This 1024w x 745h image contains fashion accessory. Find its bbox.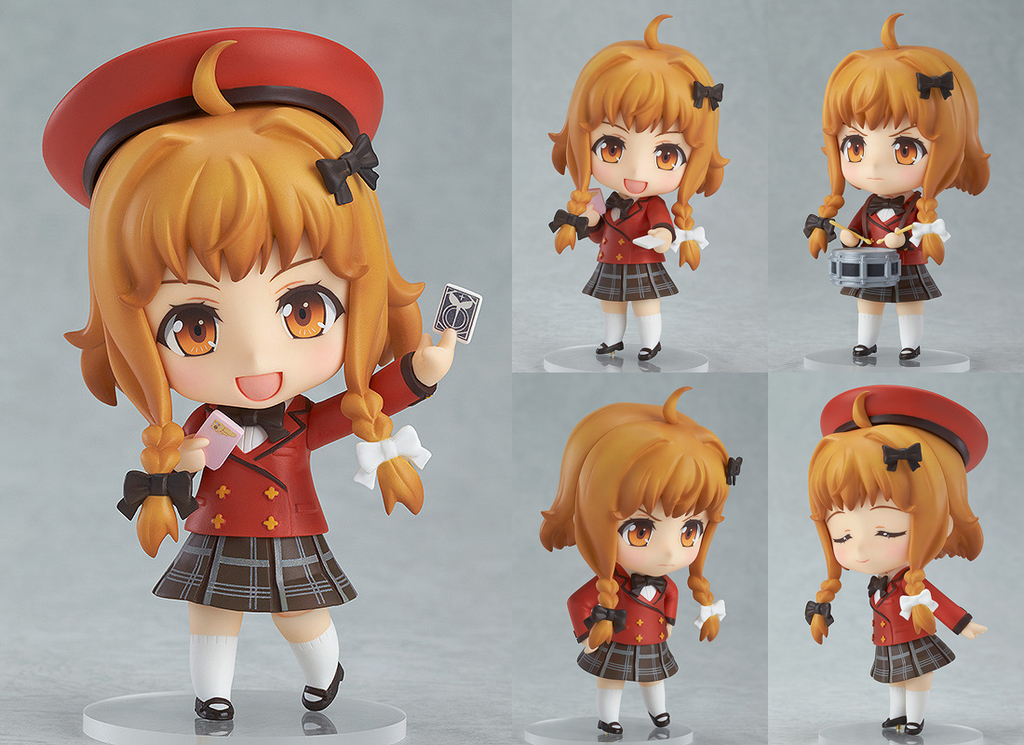
box=[314, 132, 382, 205].
